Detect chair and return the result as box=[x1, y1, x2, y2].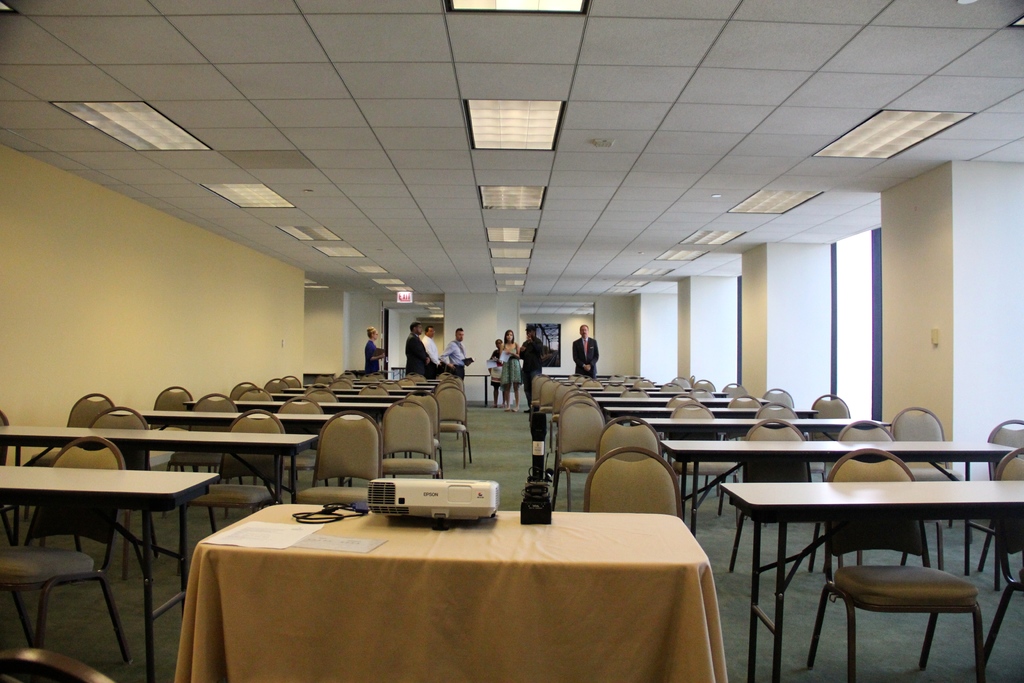
box=[550, 400, 609, 520].
